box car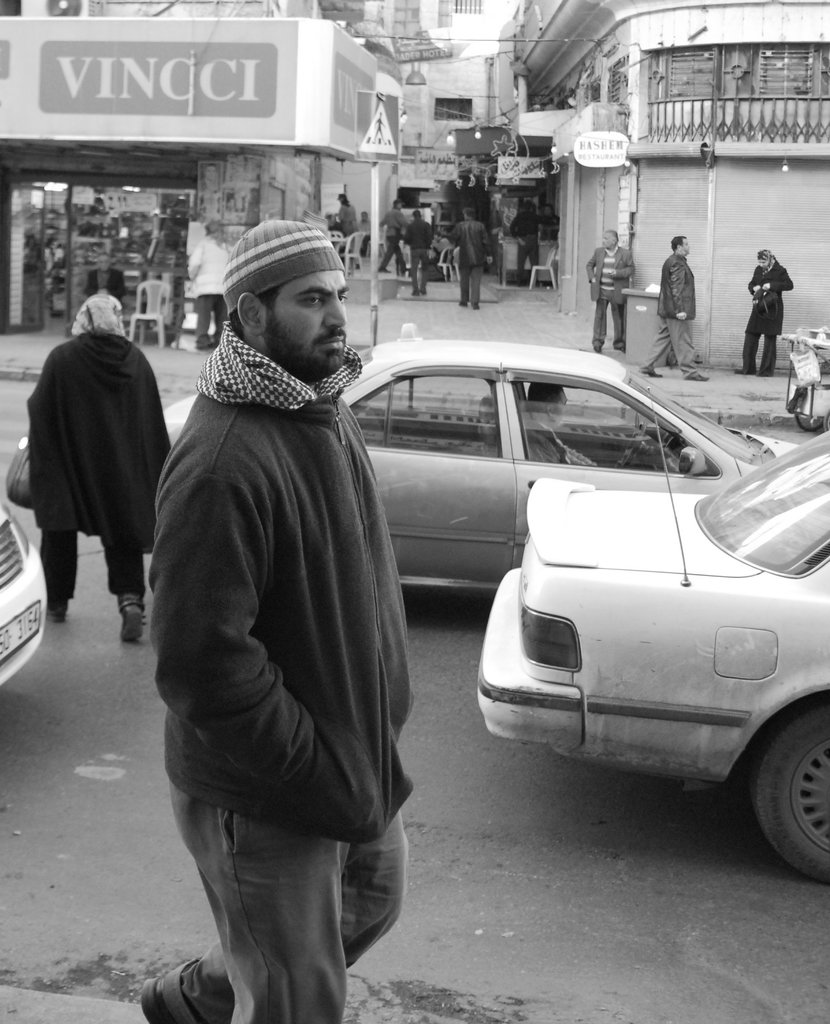
0,488,56,694
